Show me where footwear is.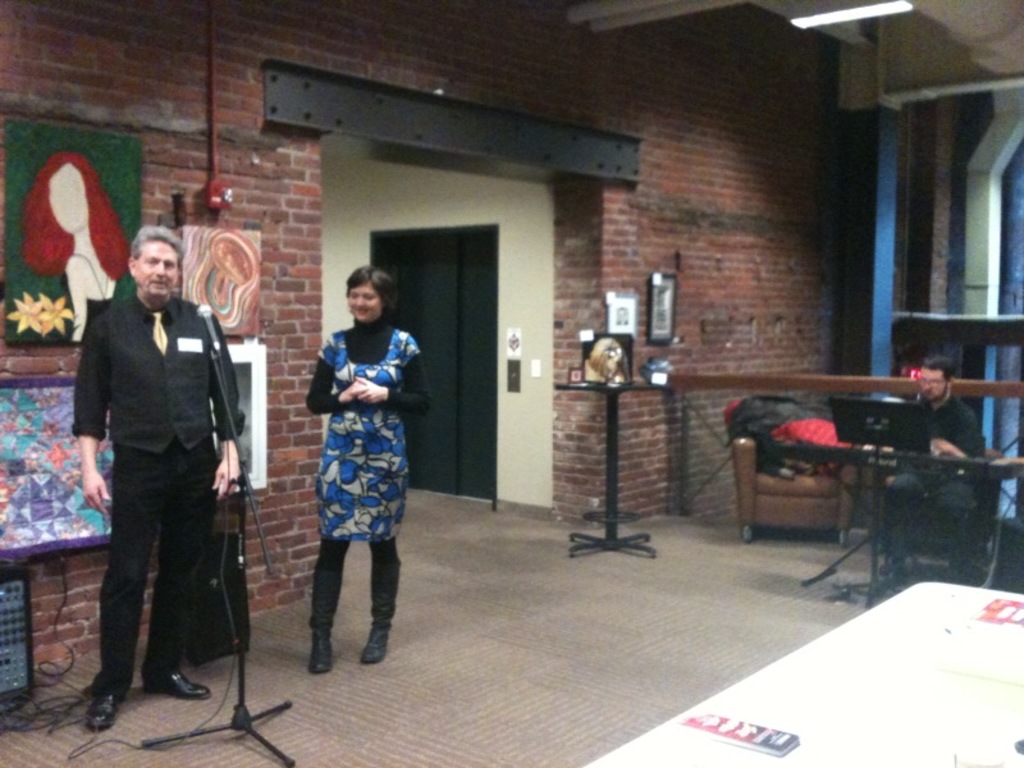
footwear is at BBox(308, 562, 343, 675).
